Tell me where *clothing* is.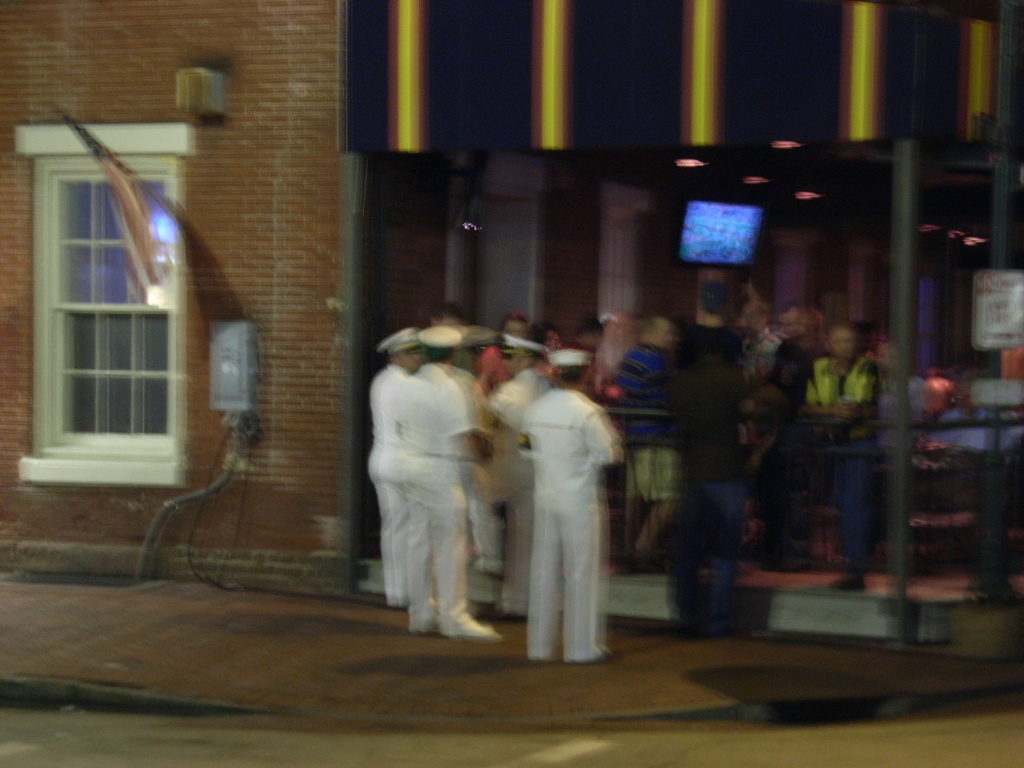
*clothing* is at locate(558, 338, 599, 387).
